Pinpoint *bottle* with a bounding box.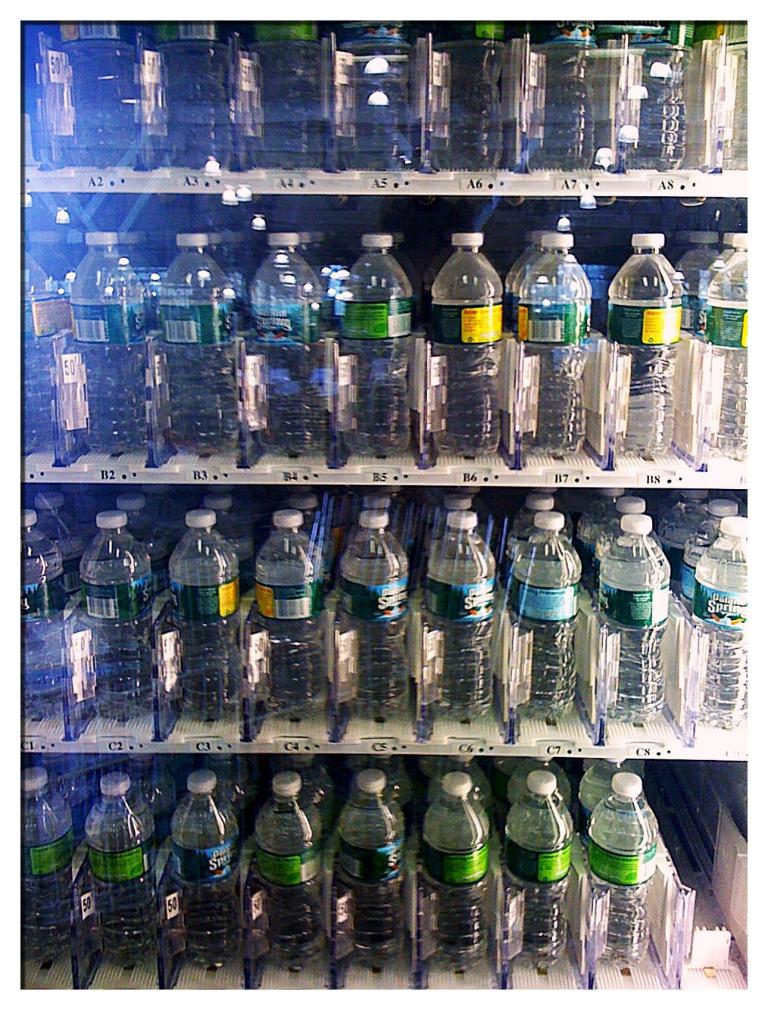
region(330, 232, 412, 461).
